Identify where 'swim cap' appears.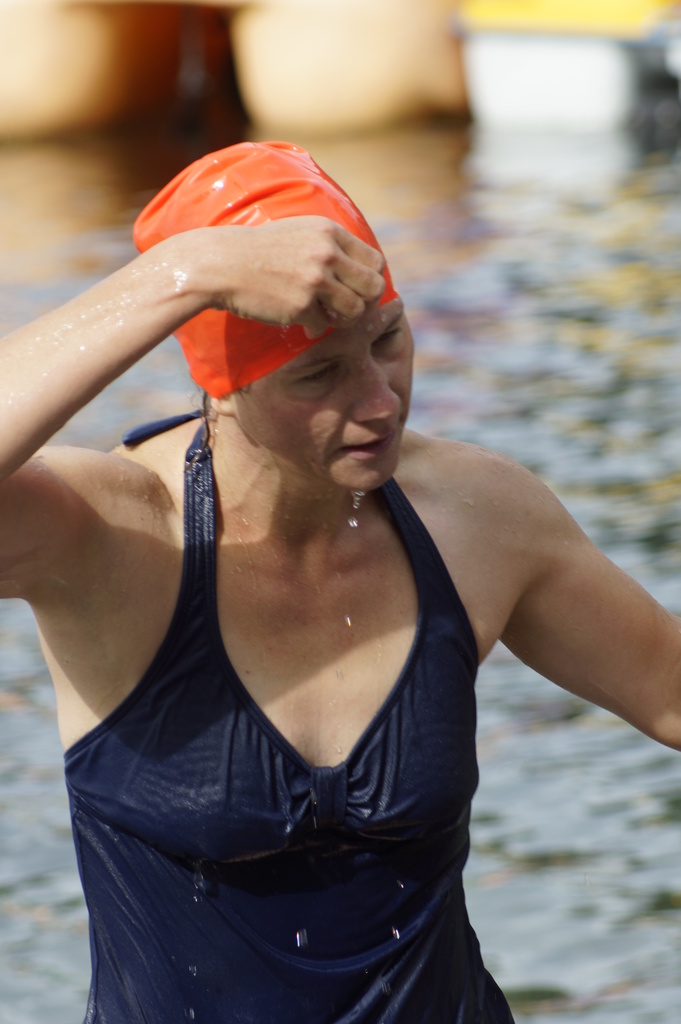
Appears at bbox(133, 144, 393, 391).
